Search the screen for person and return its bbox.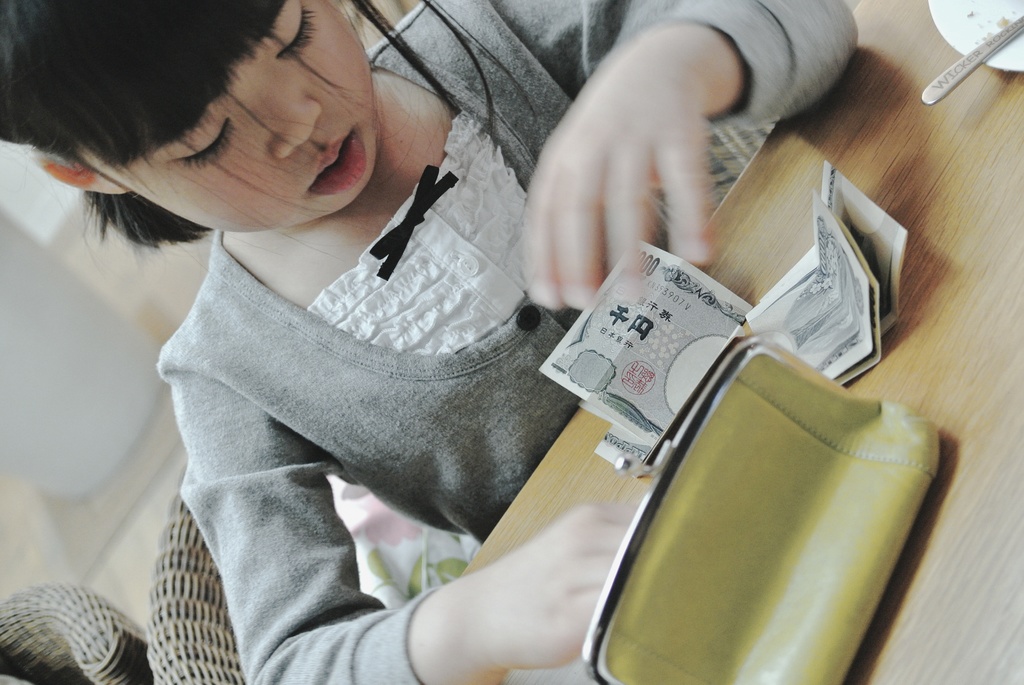
Found: {"x1": 0, "y1": 0, "x2": 860, "y2": 684}.
